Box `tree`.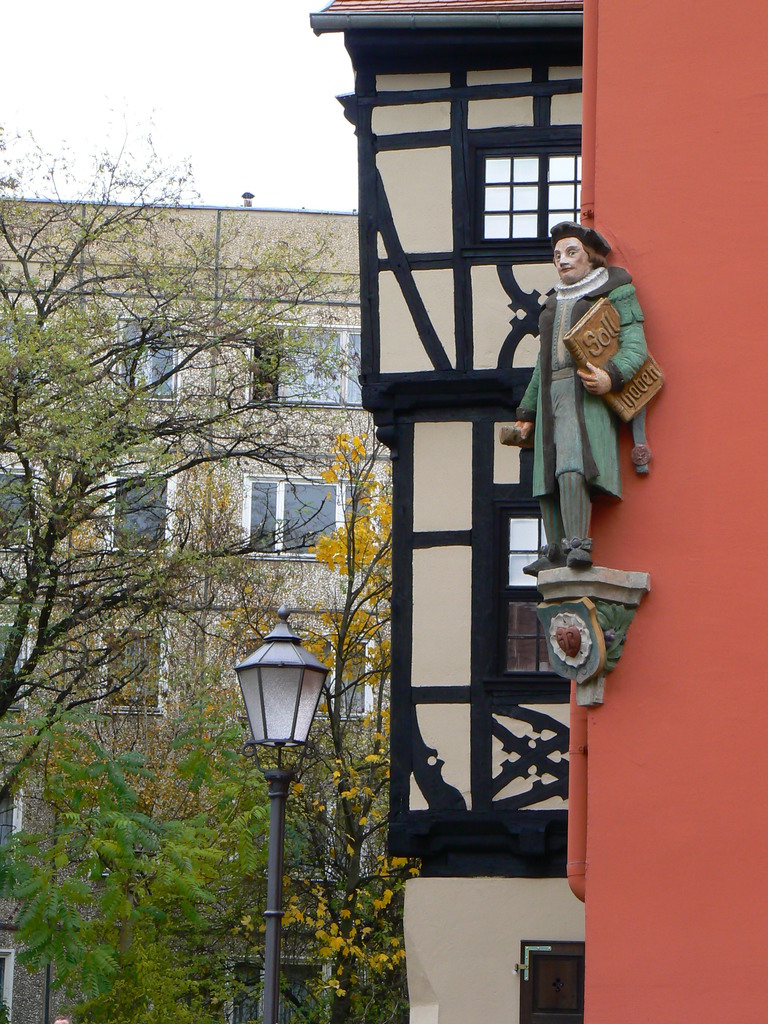
bbox=(177, 392, 404, 1023).
